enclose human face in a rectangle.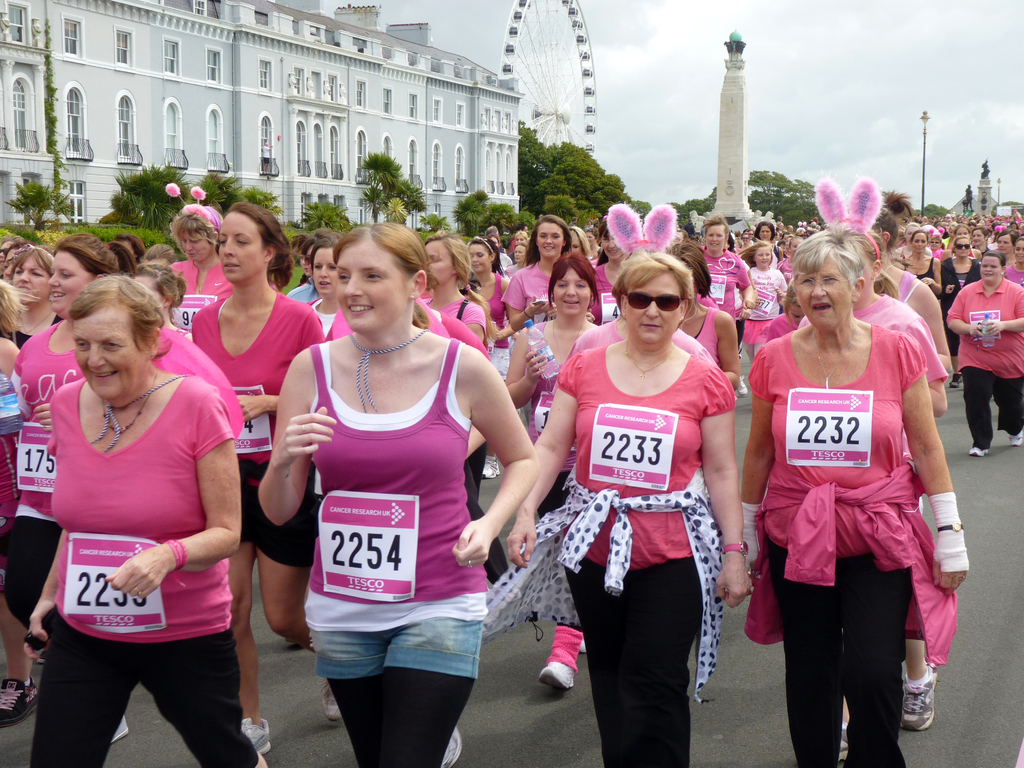
(795,257,851,332).
